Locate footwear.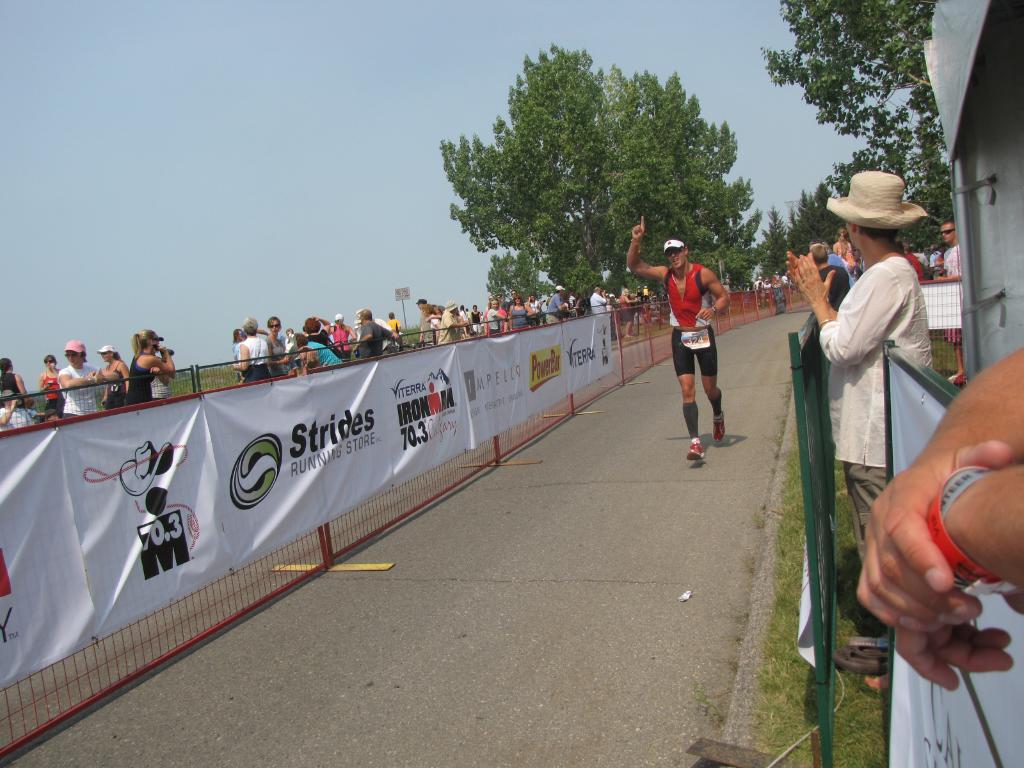
Bounding box: <bbox>847, 641, 892, 657</bbox>.
